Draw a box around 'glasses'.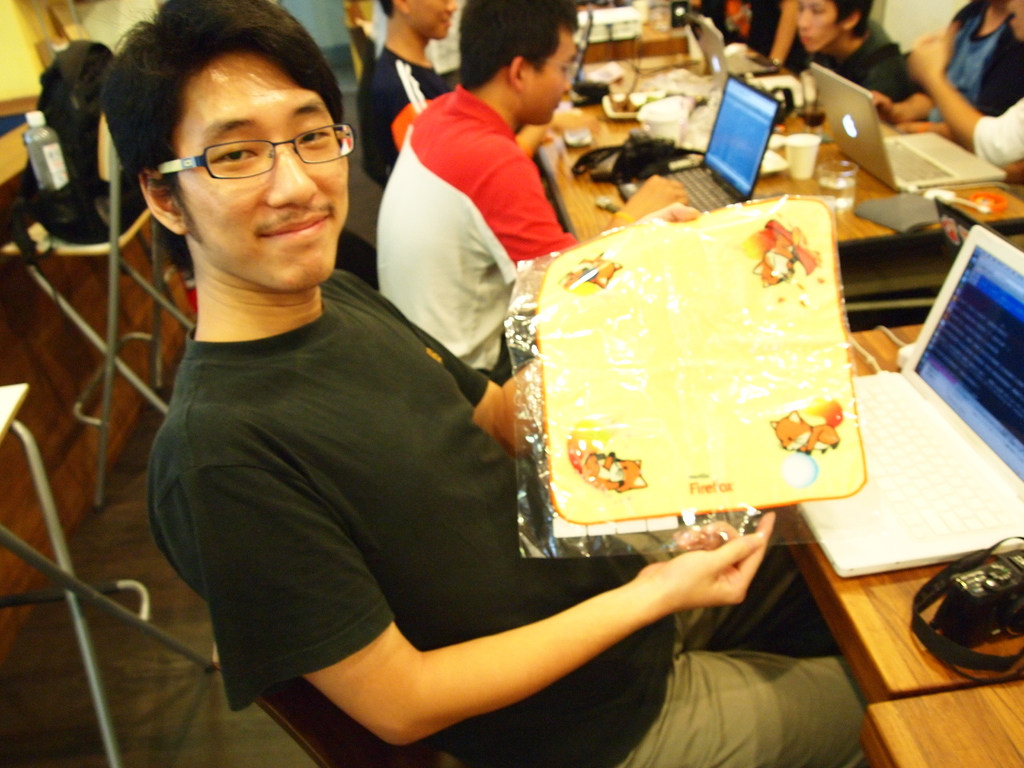
bbox=[534, 58, 583, 77].
